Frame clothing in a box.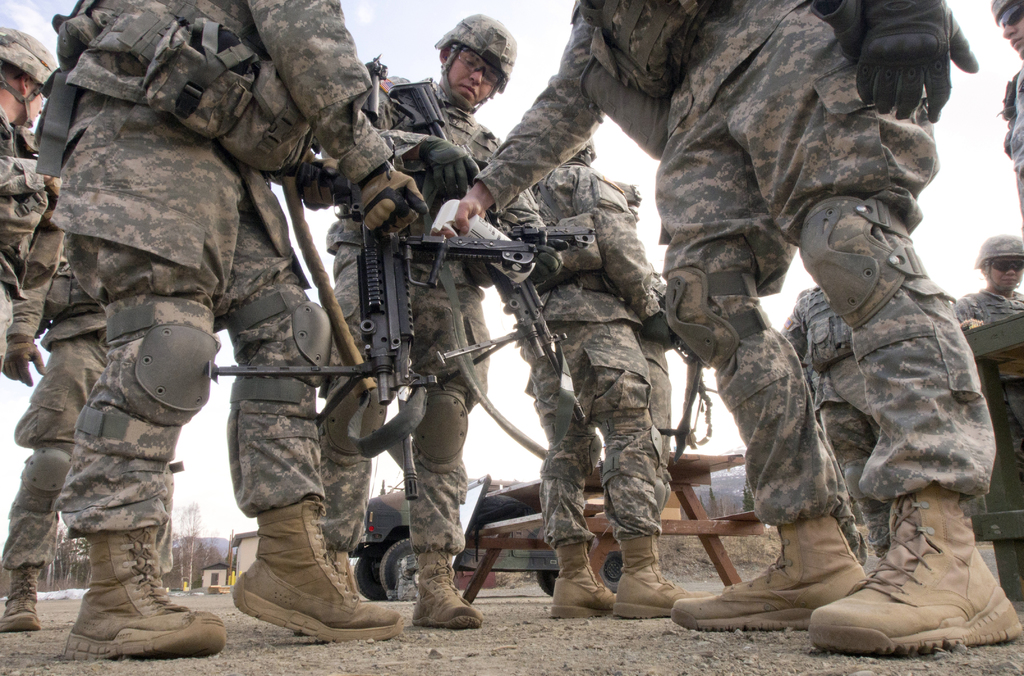
[998, 65, 1023, 234].
